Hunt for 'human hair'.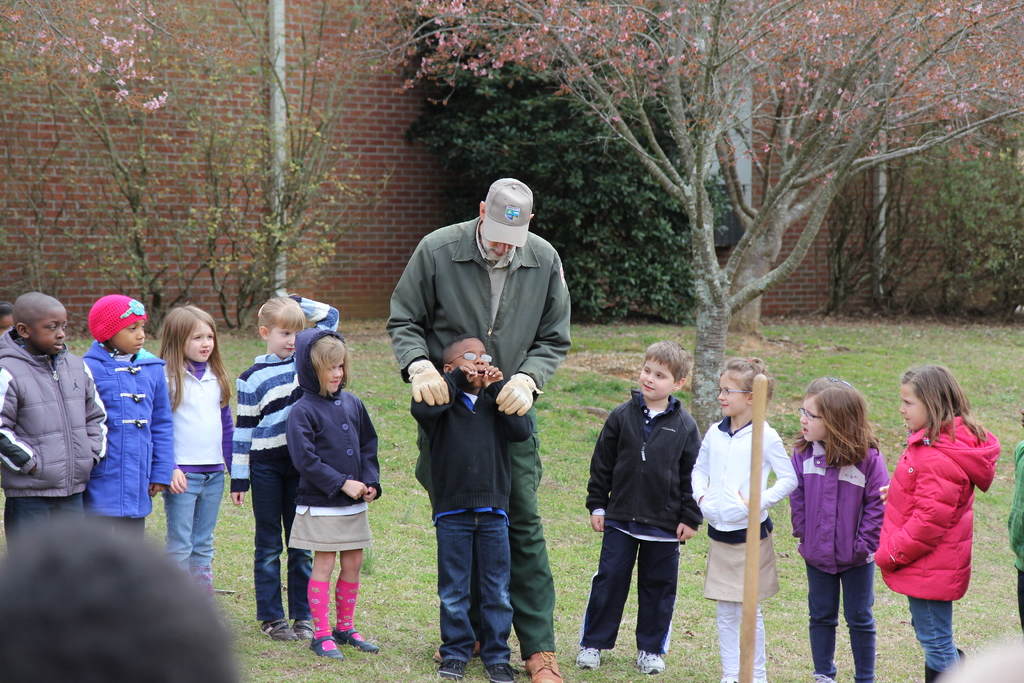
Hunted down at [641, 340, 695, 383].
